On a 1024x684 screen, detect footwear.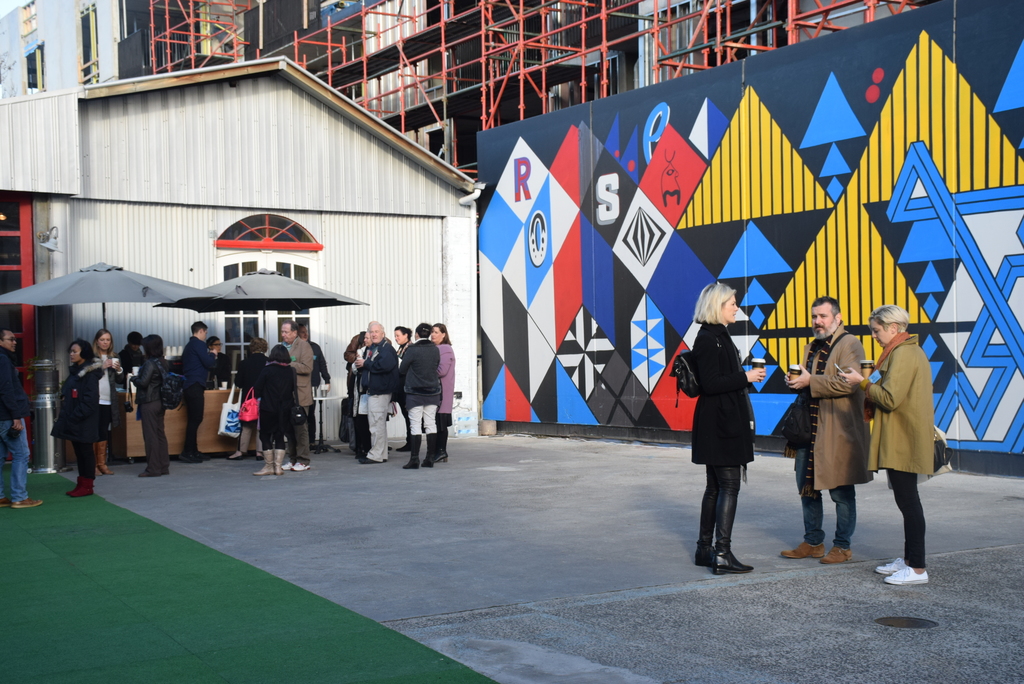
822:546:854:561.
